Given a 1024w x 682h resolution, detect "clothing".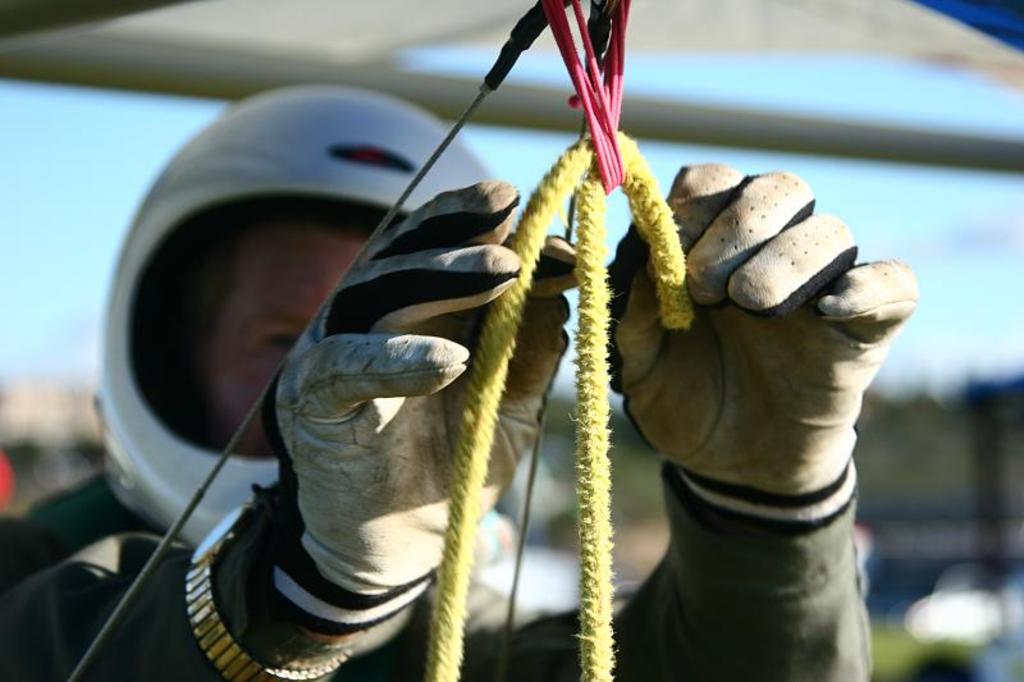
(x1=0, y1=454, x2=879, y2=681).
